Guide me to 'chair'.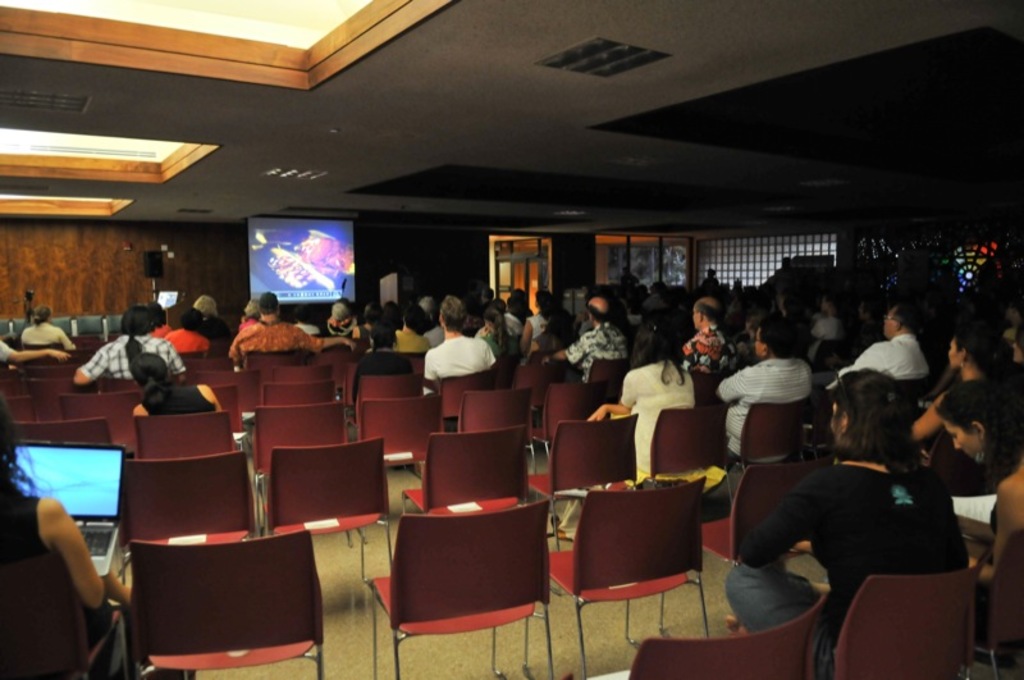
Guidance: [397, 421, 525, 522].
